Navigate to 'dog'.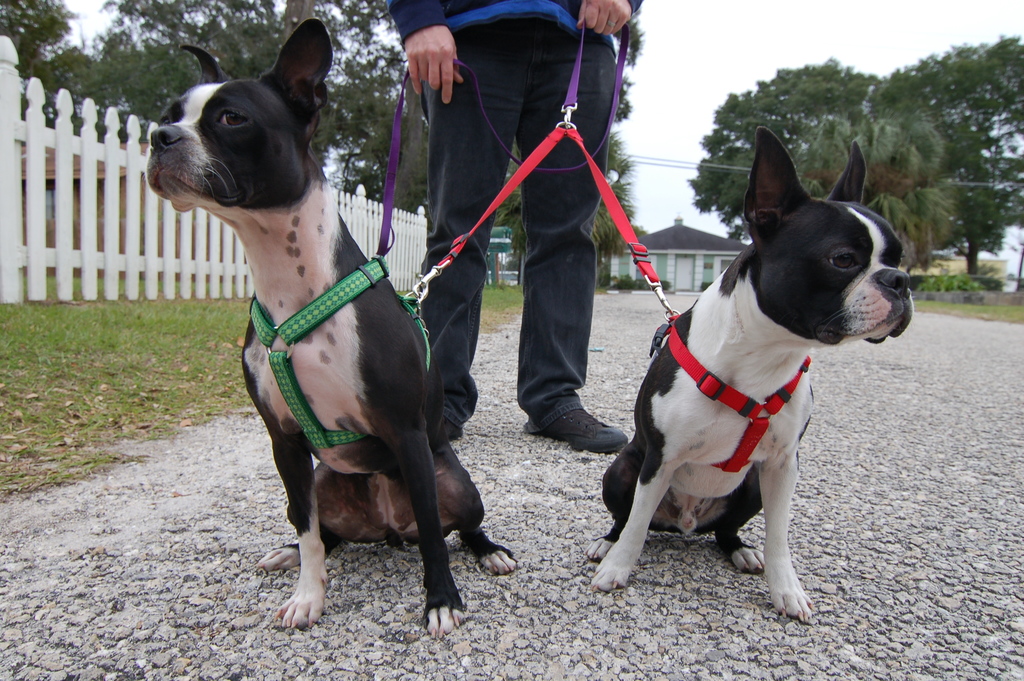
Navigation target: (582,124,915,623).
